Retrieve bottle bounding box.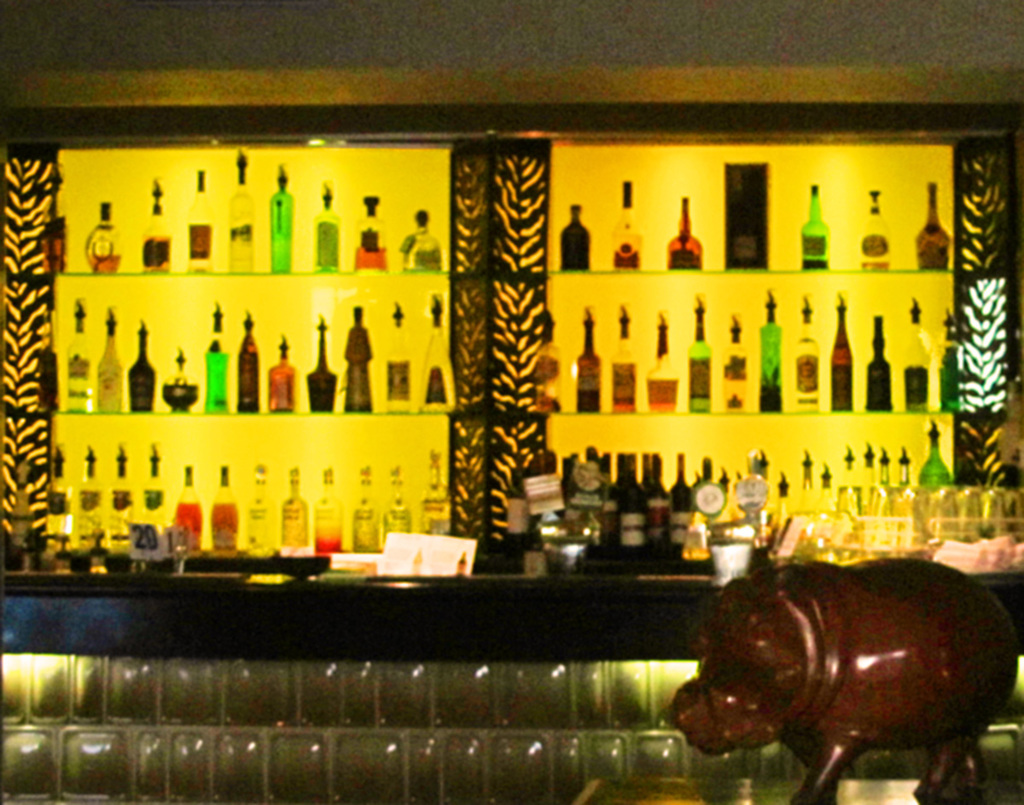
Bounding box: {"left": 247, "top": 465, "right": 272, "bottom": 559}.
